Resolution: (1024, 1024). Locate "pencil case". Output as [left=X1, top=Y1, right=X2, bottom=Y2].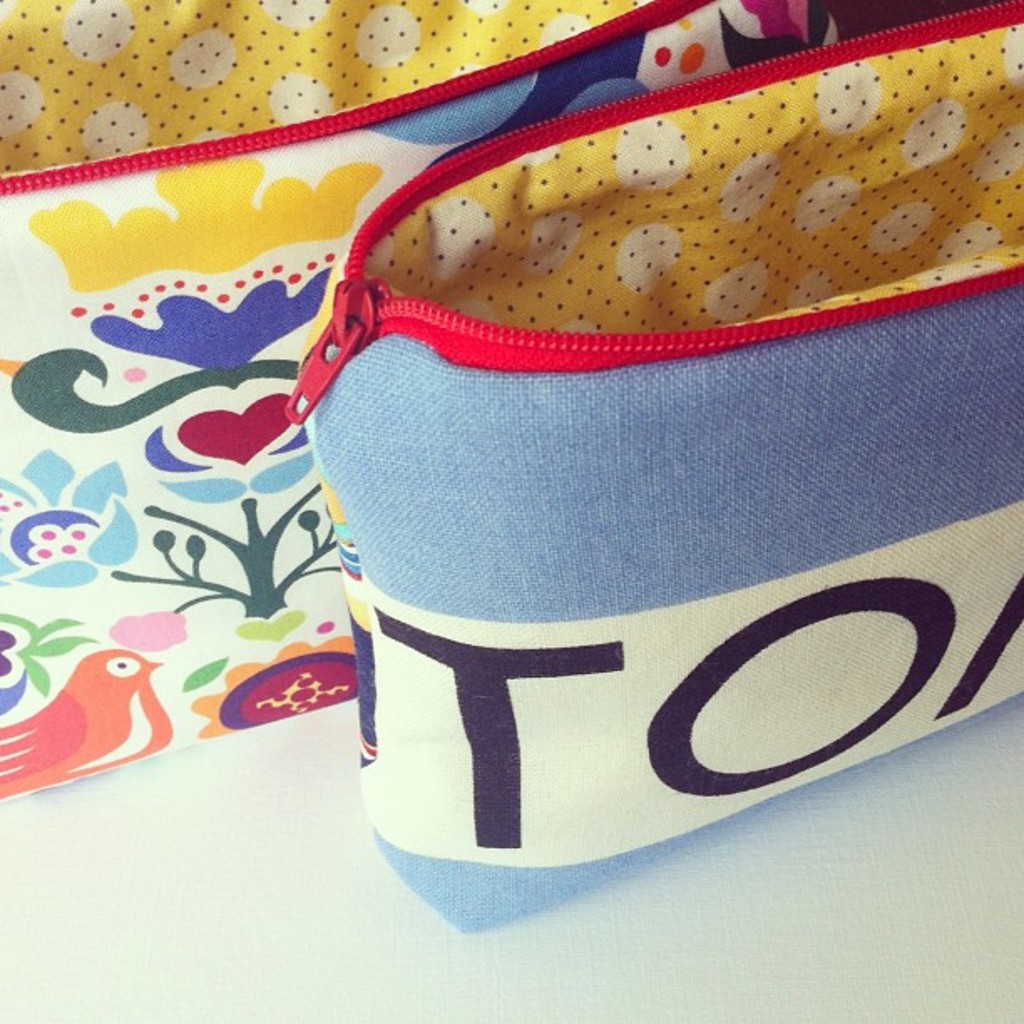
[left=0, top=0, right=986, bottom=803].
